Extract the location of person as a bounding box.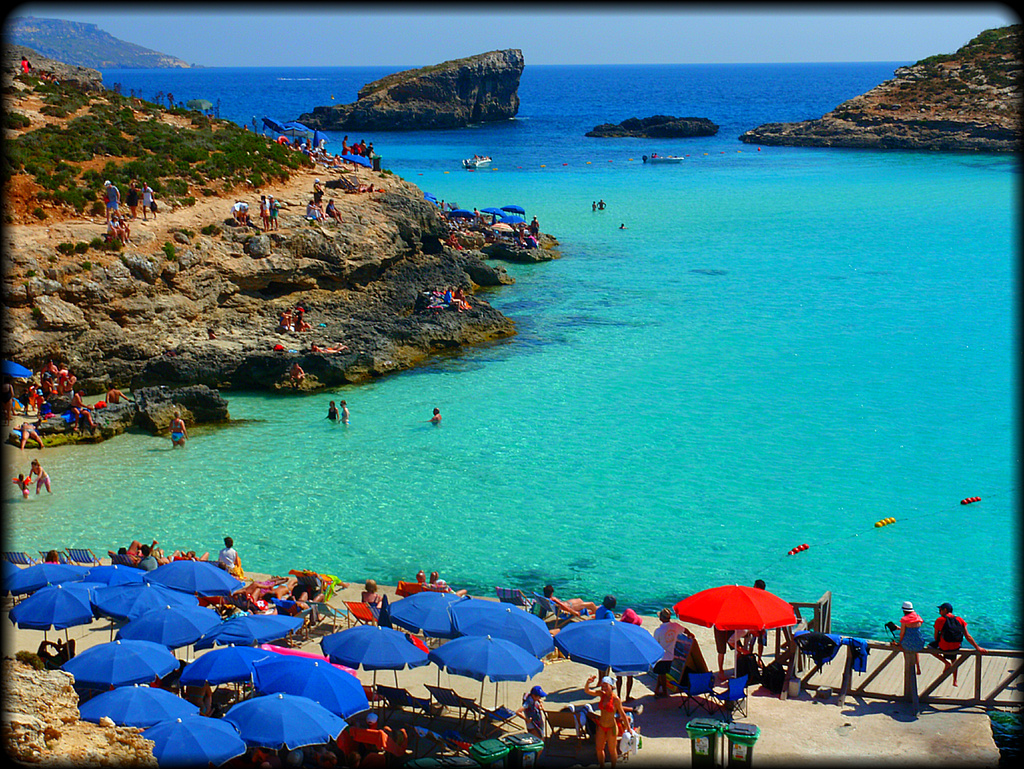
{"x1": 115, "y1": 218, "x2": 133, "y2": 237}.
